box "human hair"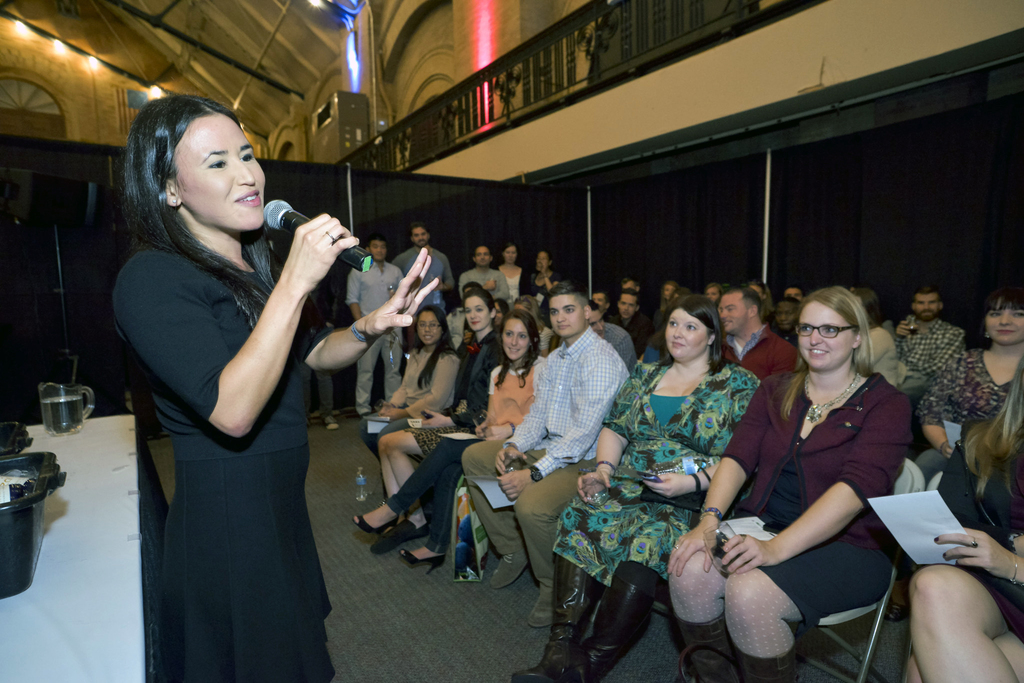
pyautogui.locateOnScreen(719, 287, 767, 322)
